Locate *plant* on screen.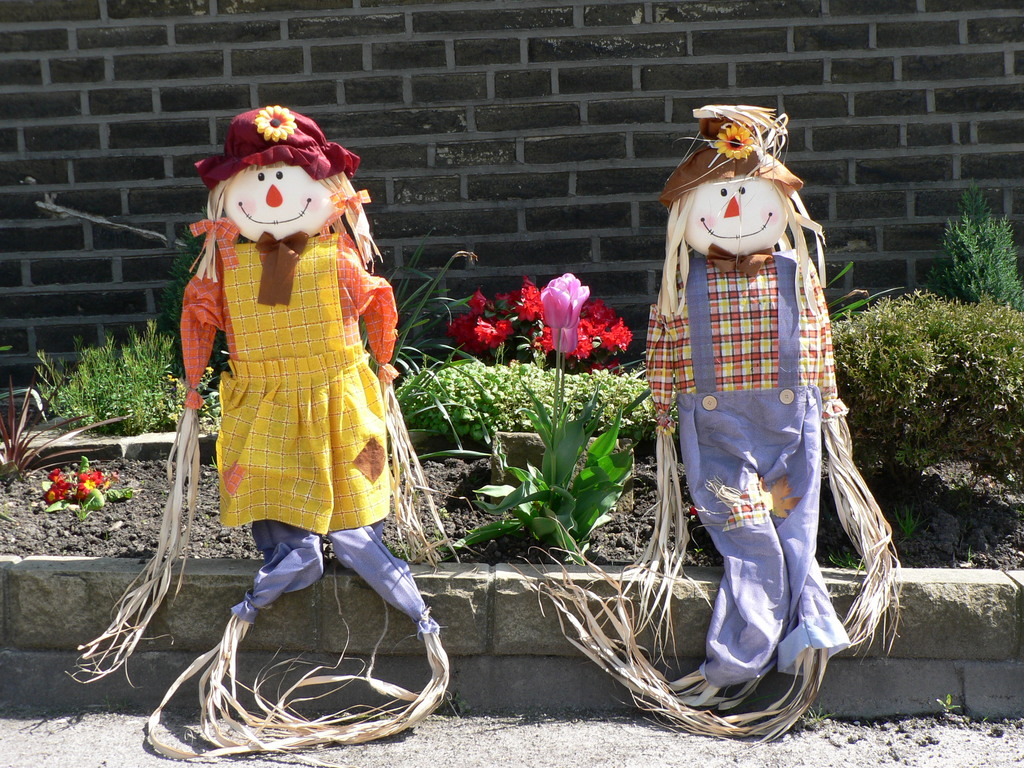
On screen at (x1=831, y1=288, x2=1023, y2=481).
